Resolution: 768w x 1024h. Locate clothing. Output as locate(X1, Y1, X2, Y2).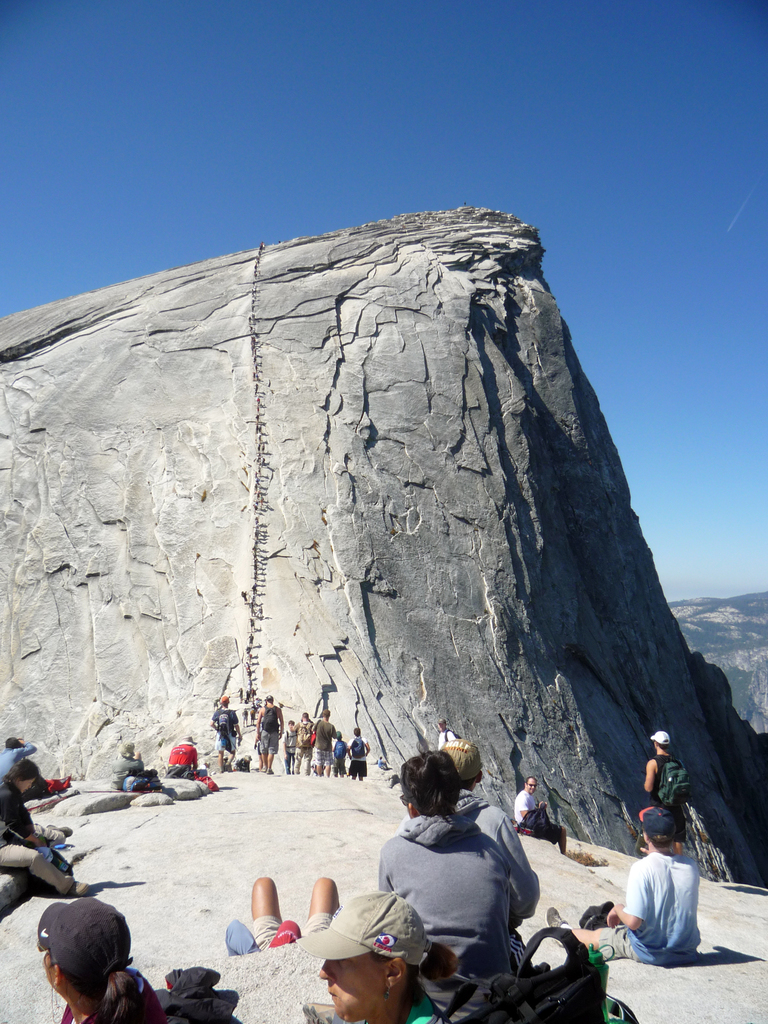
locate(451, 790, 540, 939).
